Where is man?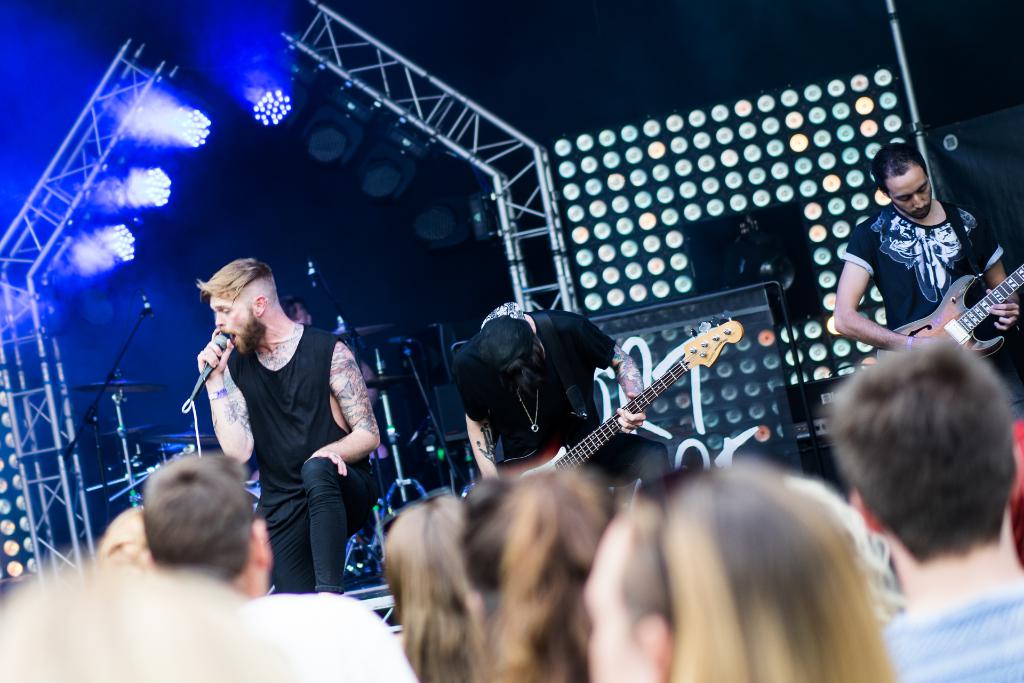
bbox(832, 142, 1023, 422).
